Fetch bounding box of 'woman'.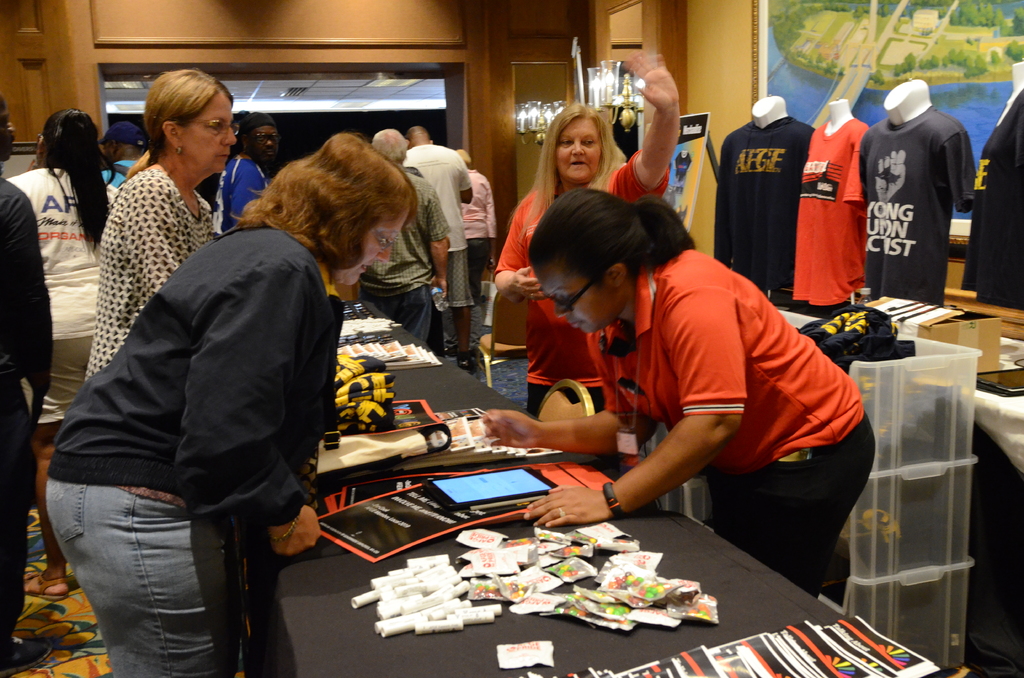
Bbox: (x1=84, y1=68, x2=240, y2=380).
